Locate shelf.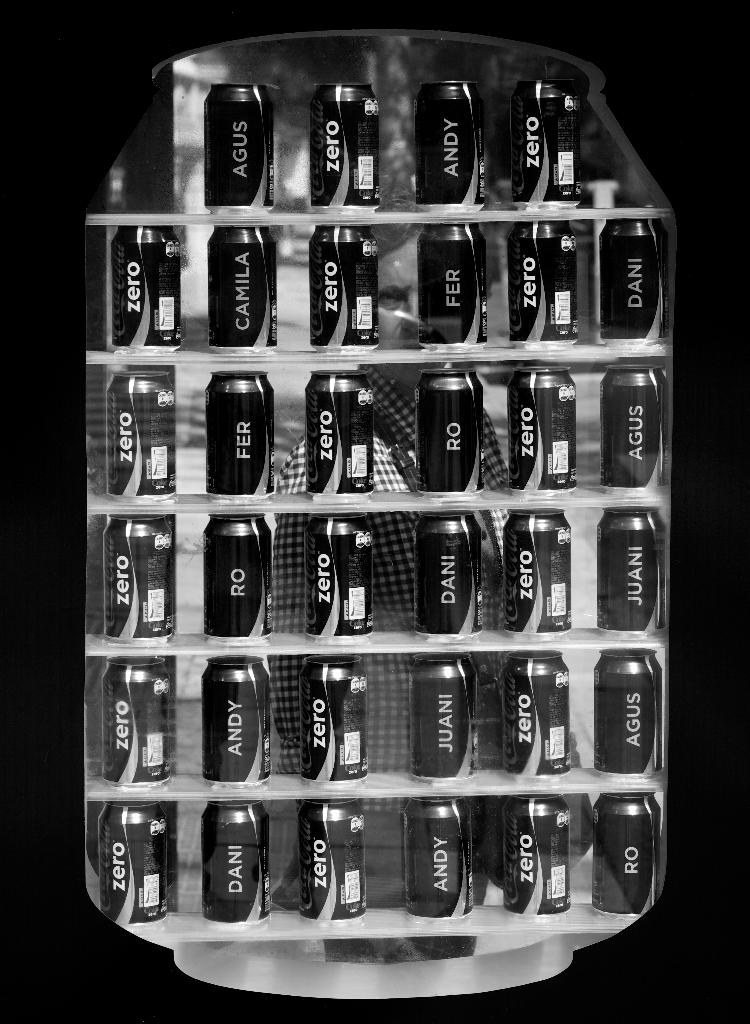
Bounding box: bbox=[0, 121, 742, 1023].
